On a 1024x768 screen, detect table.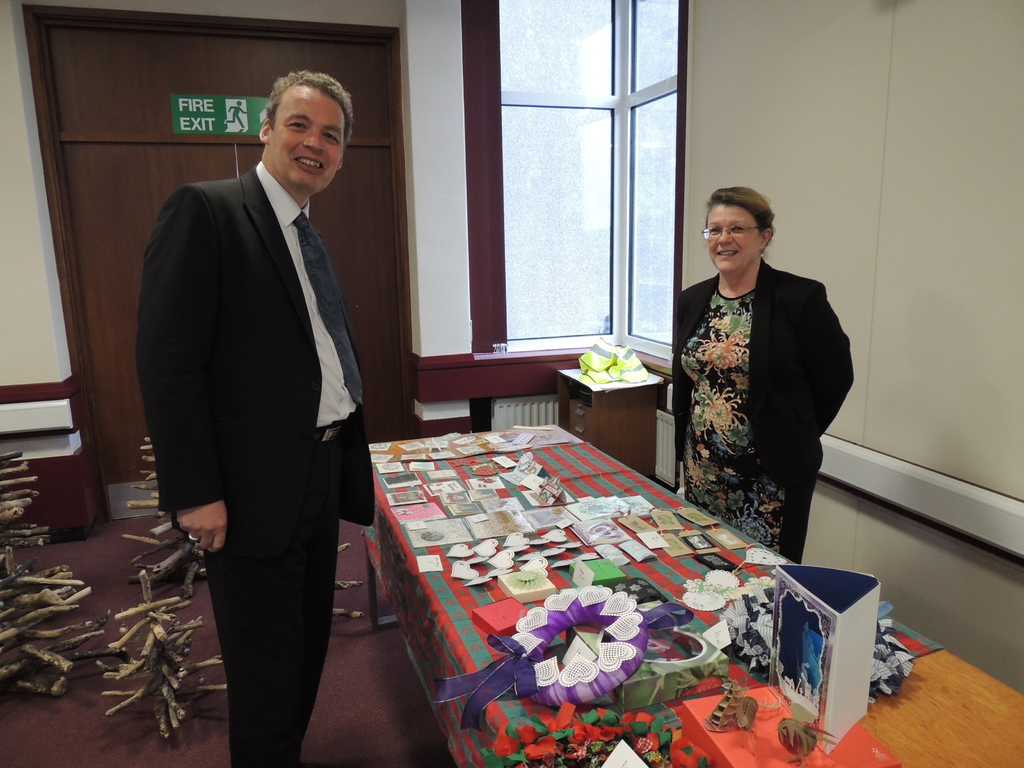
bbox=[243, 401, 885, 767].
